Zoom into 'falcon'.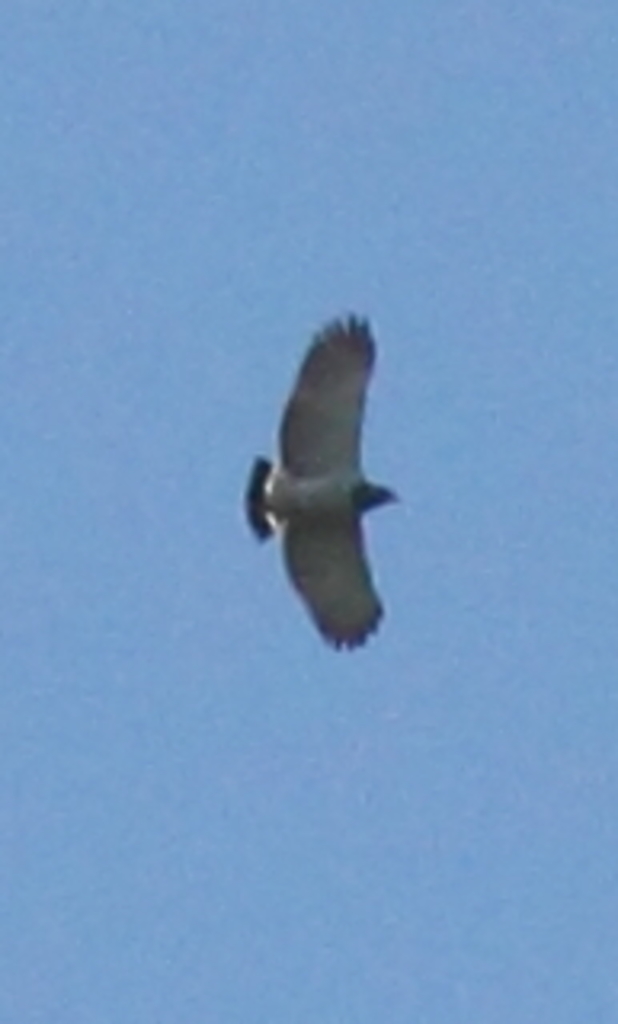
Zoom target: rect(243, 310, 407, 659).
